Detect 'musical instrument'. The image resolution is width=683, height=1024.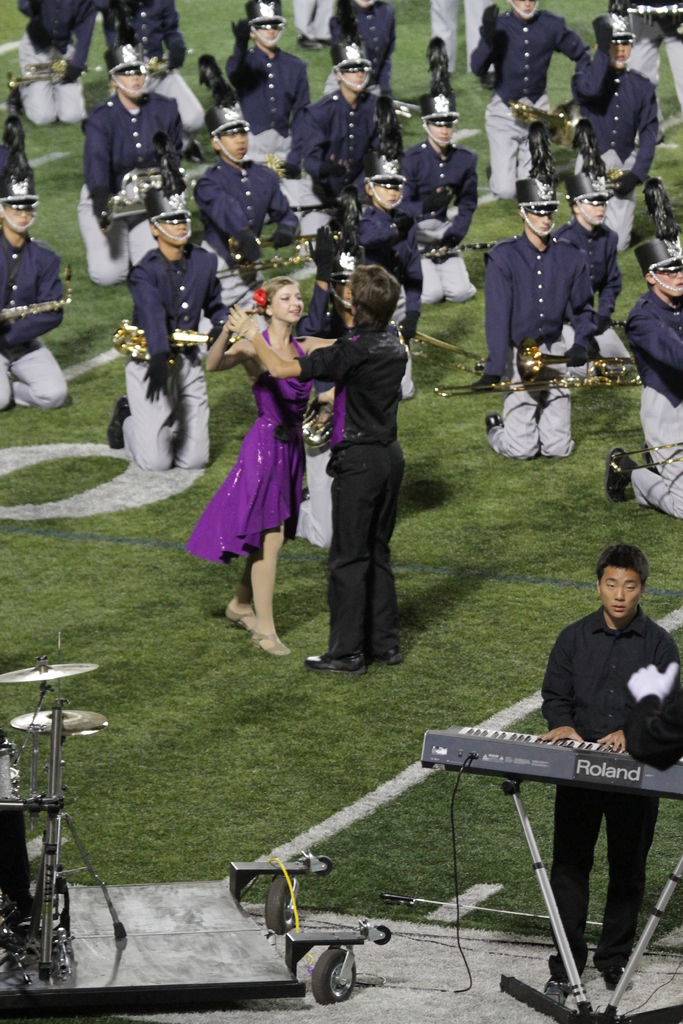
region(0, 265, 77, 330).
